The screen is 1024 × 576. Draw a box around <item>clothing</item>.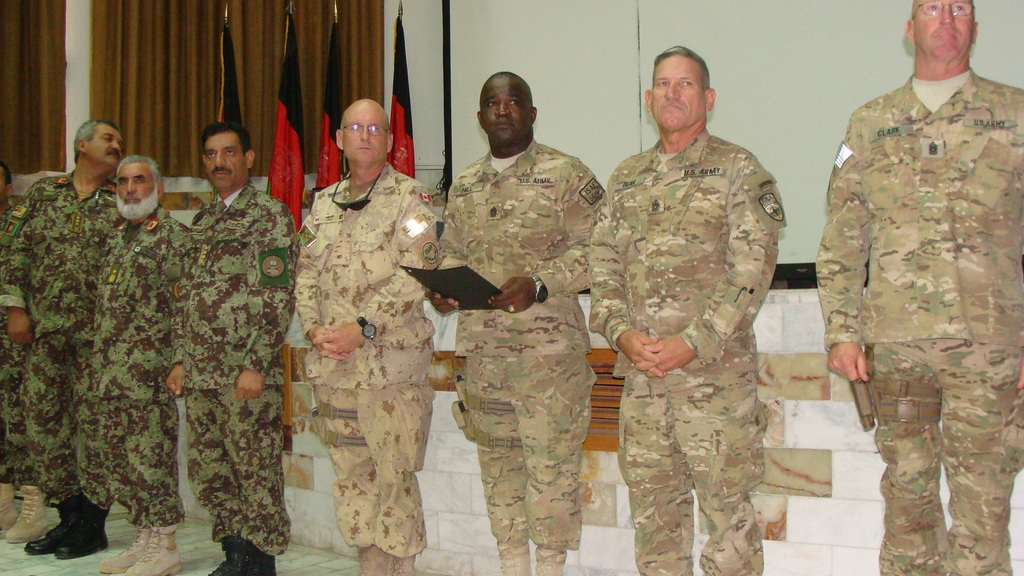
<bbox>586, 130, 785, 575</bbox>.
